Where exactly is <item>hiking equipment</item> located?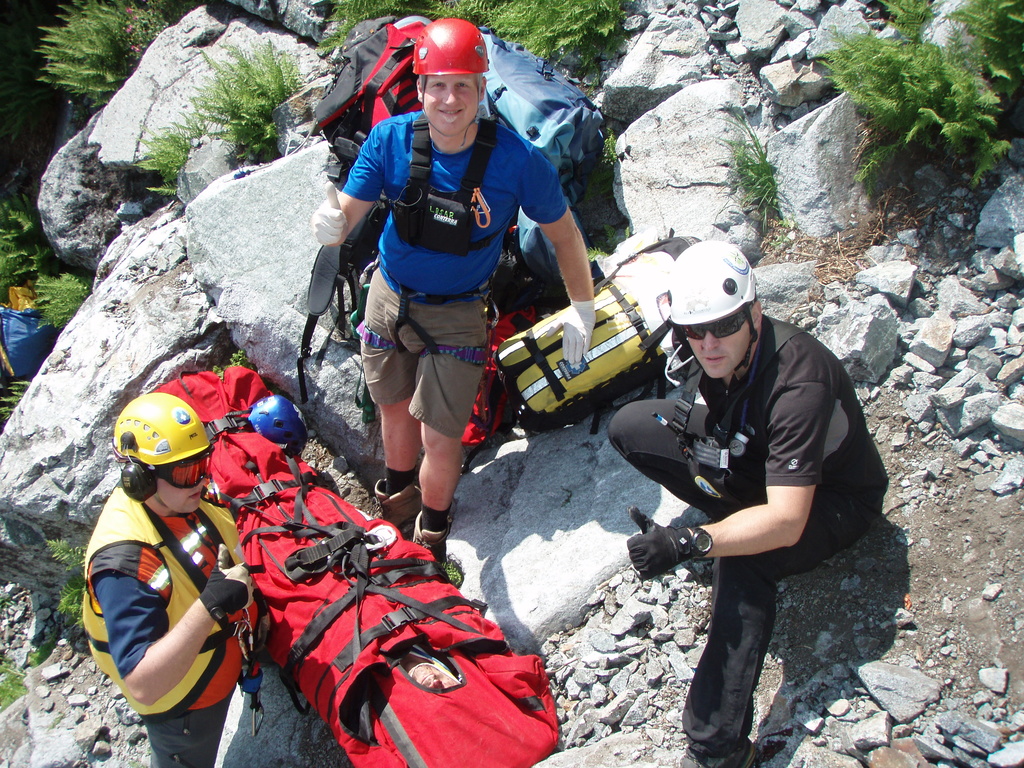
Its bounding box is box=[234, 393, 309, 458].
